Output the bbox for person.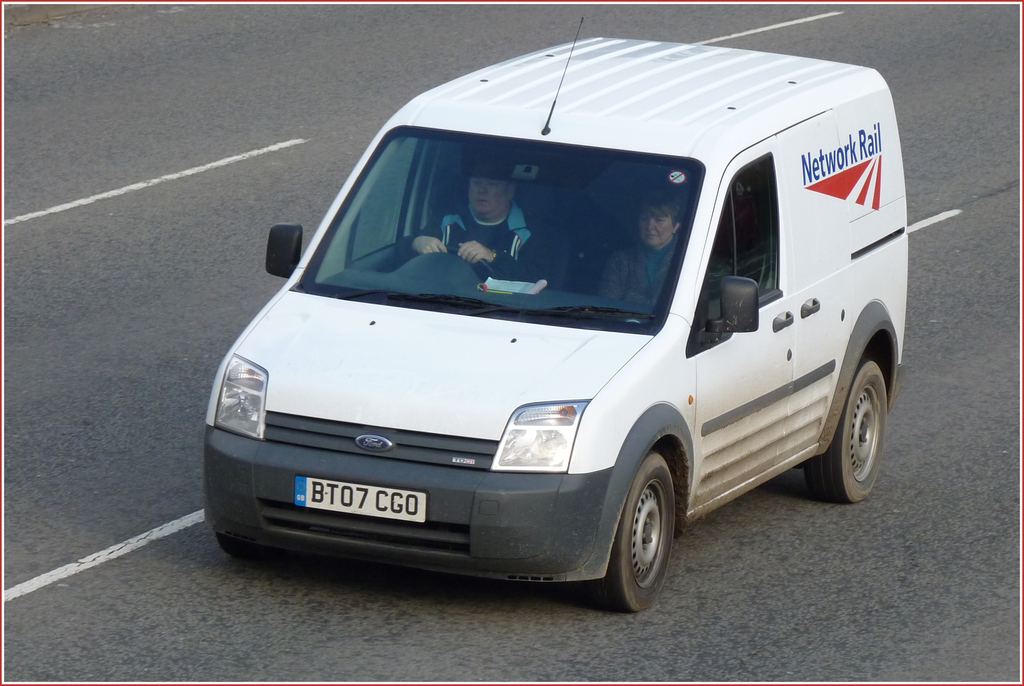
box(595, 199, 715, 327).
